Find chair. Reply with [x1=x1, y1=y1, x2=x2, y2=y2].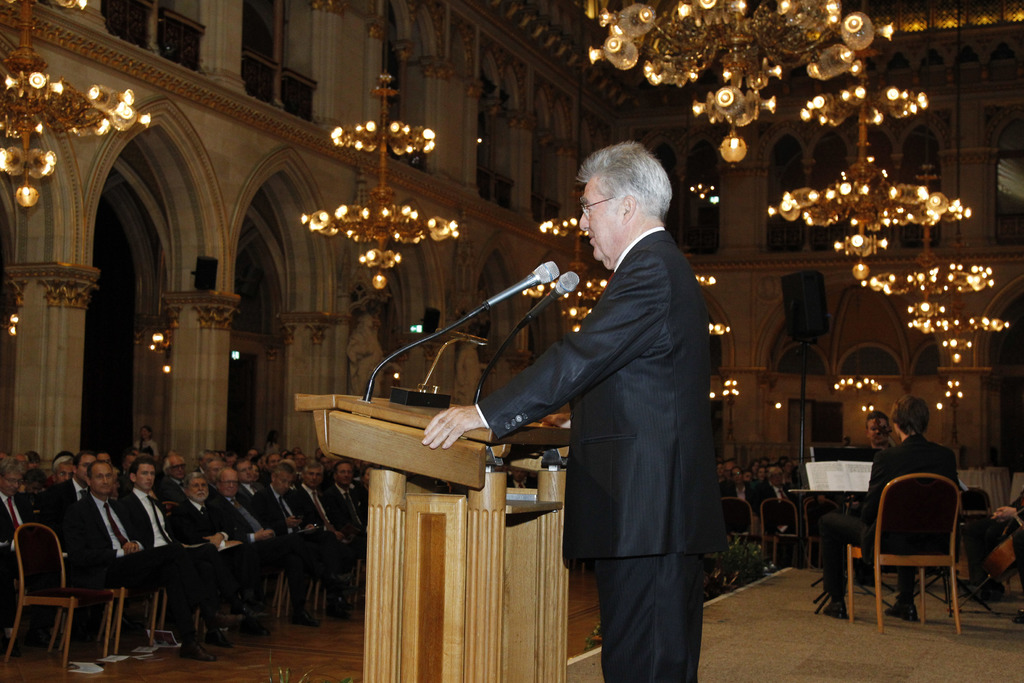
[x1=139, y1=577, x2=194, y2=643].
